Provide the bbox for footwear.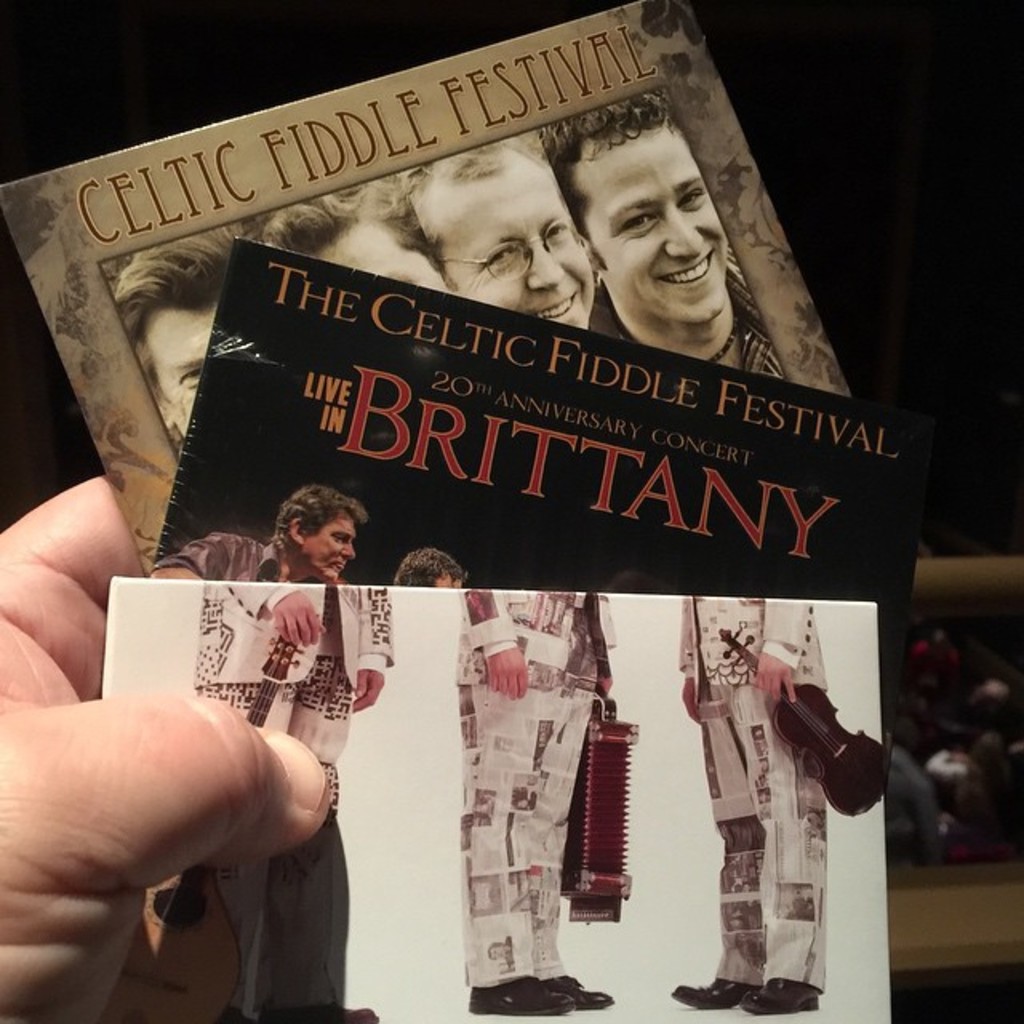
<bbox>542, 978, 616, 1010</bbox>.
